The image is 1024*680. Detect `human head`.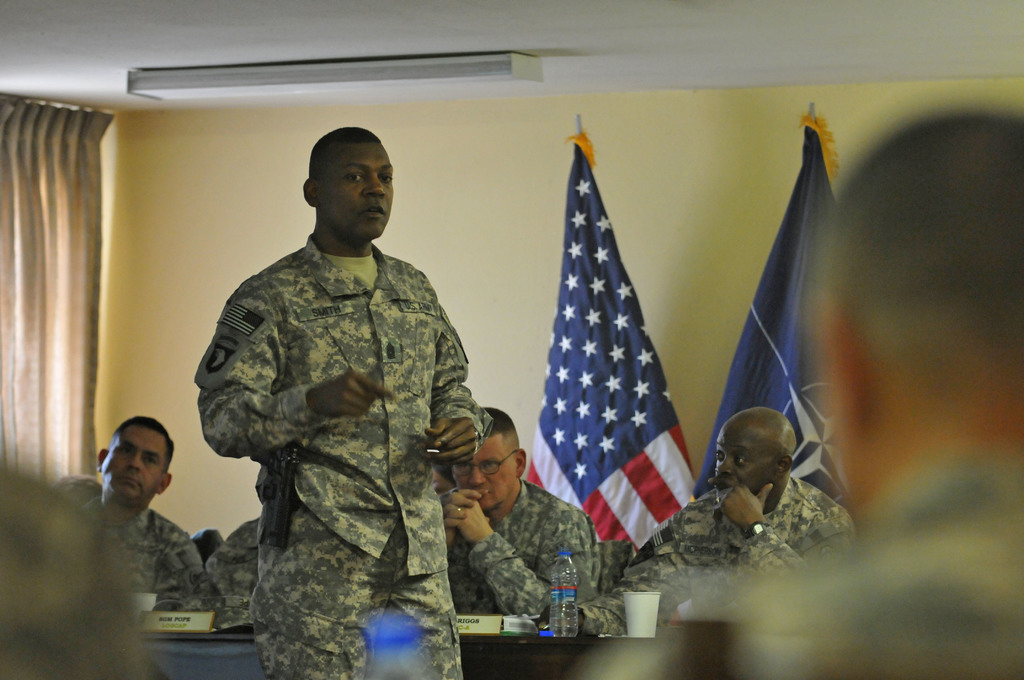
Detection: box=[714, 407, 796, 505].
